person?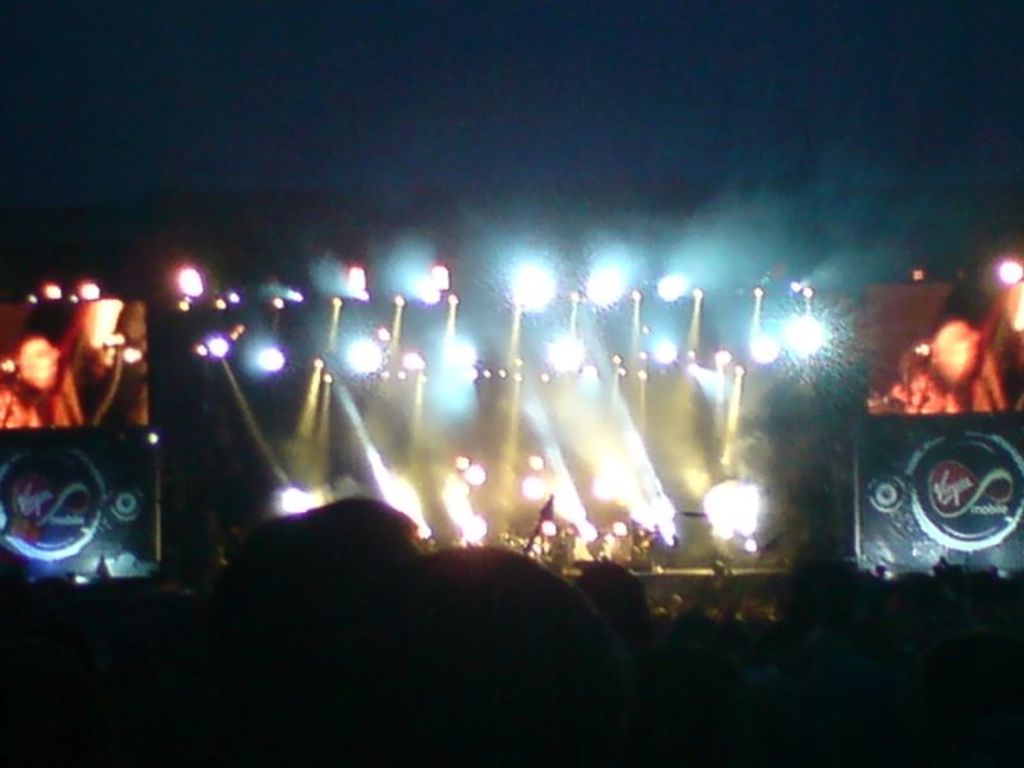
crop(204, 497, 426, 767)
